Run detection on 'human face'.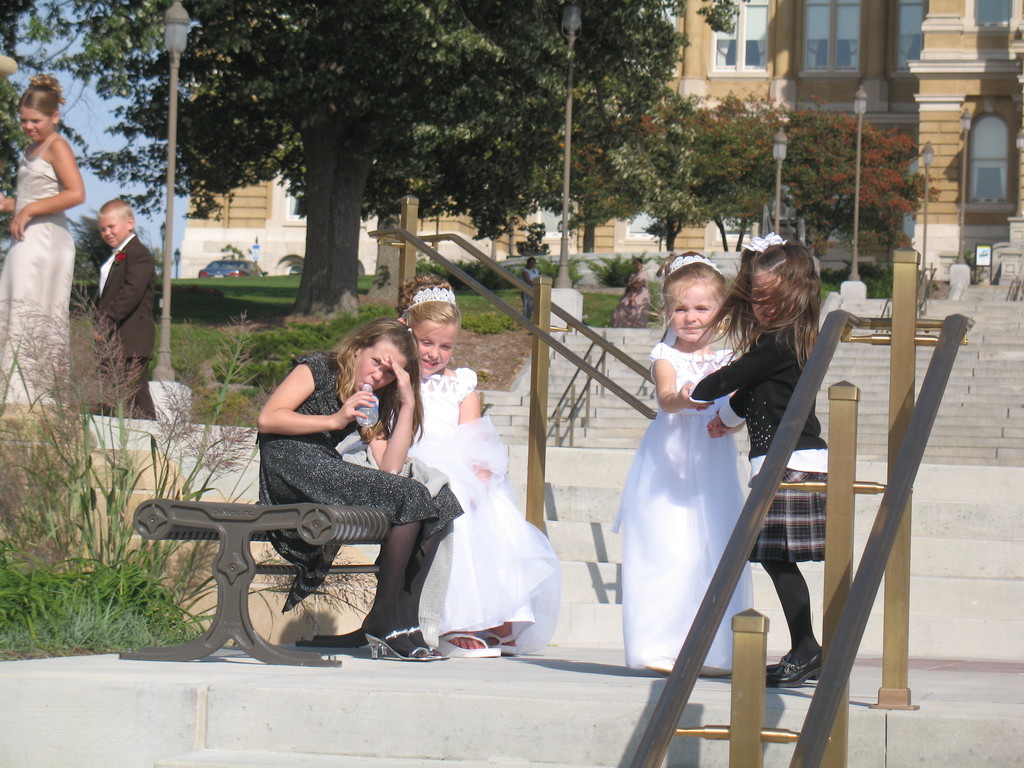
Result: [x1=18, y1=104, x2=51, y2=141].
